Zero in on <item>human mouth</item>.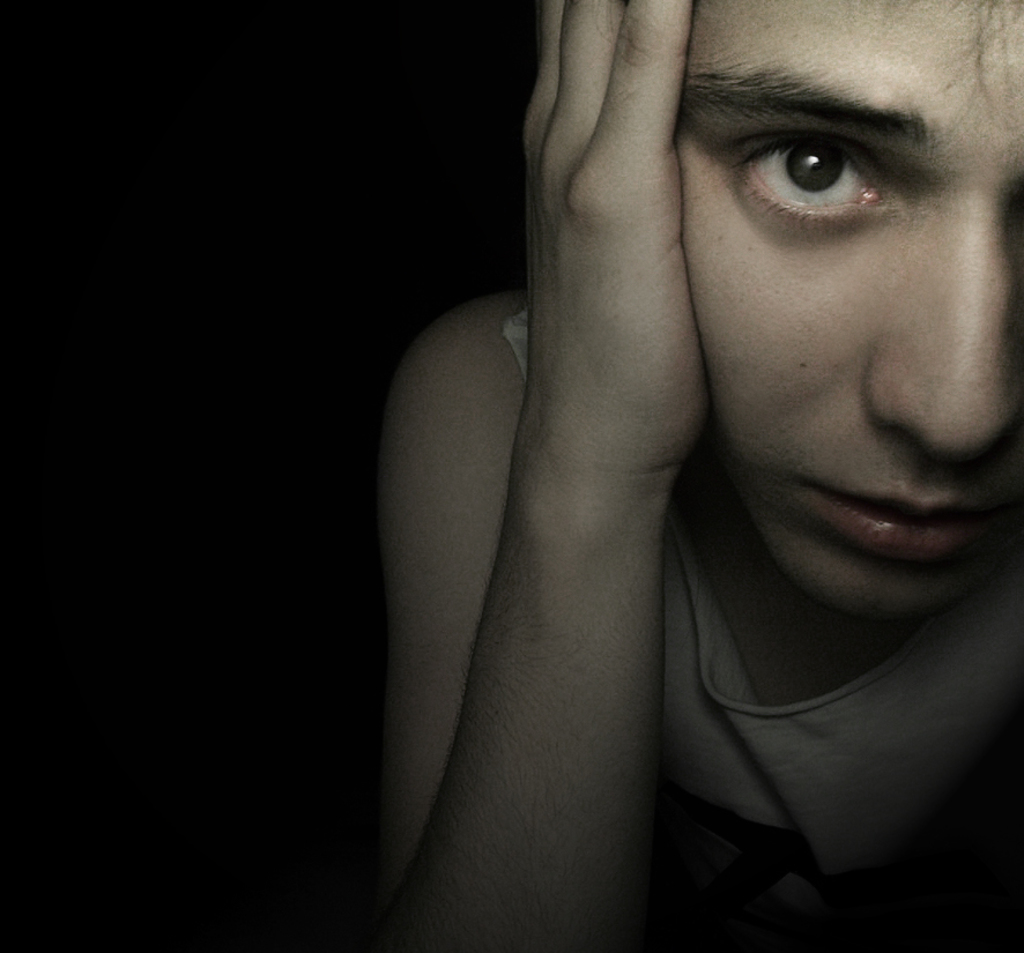
Zeroed in: locate(804, 482, 1019, 557).
